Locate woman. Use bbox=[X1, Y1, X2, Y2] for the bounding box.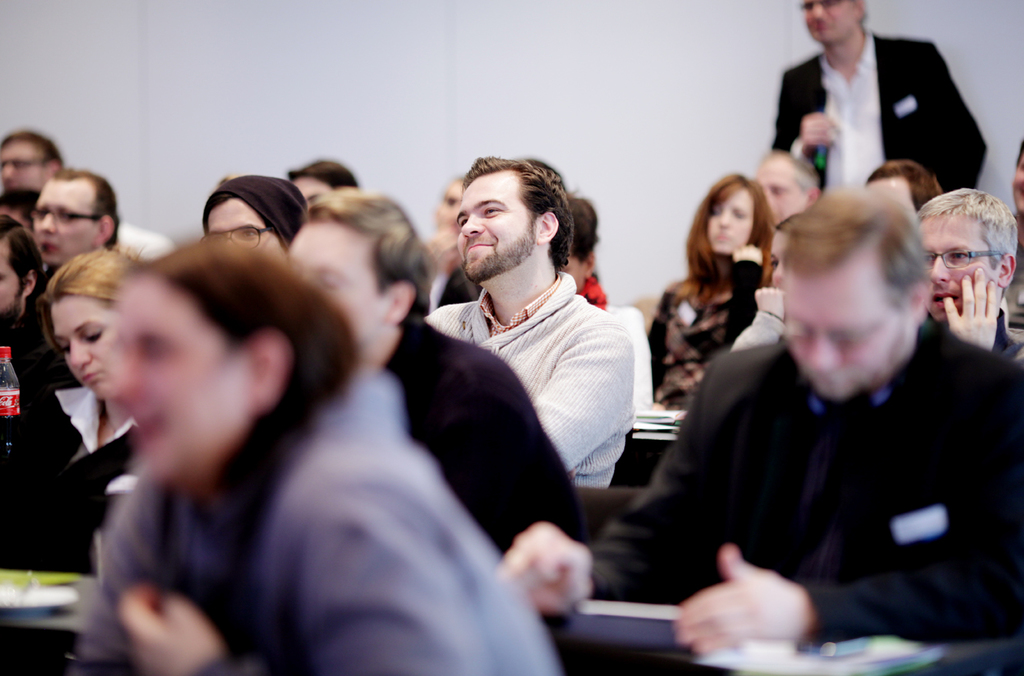
bbox=[0, 251, 135, 575].
